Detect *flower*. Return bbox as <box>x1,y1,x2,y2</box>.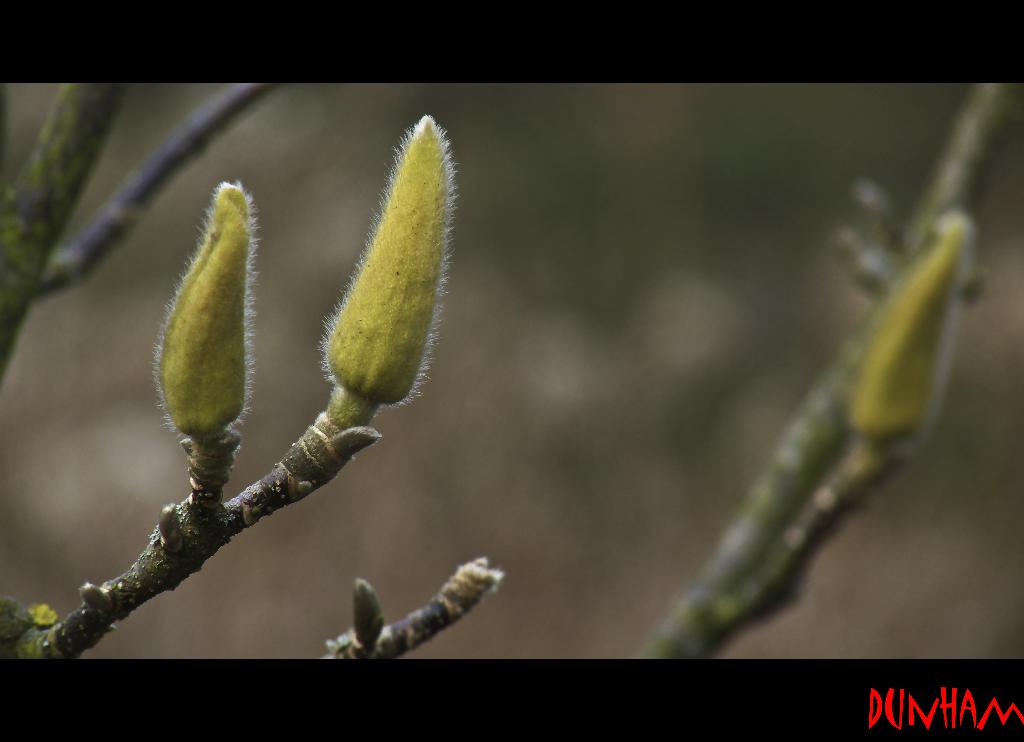
<box>280,93,461,441</box>.
